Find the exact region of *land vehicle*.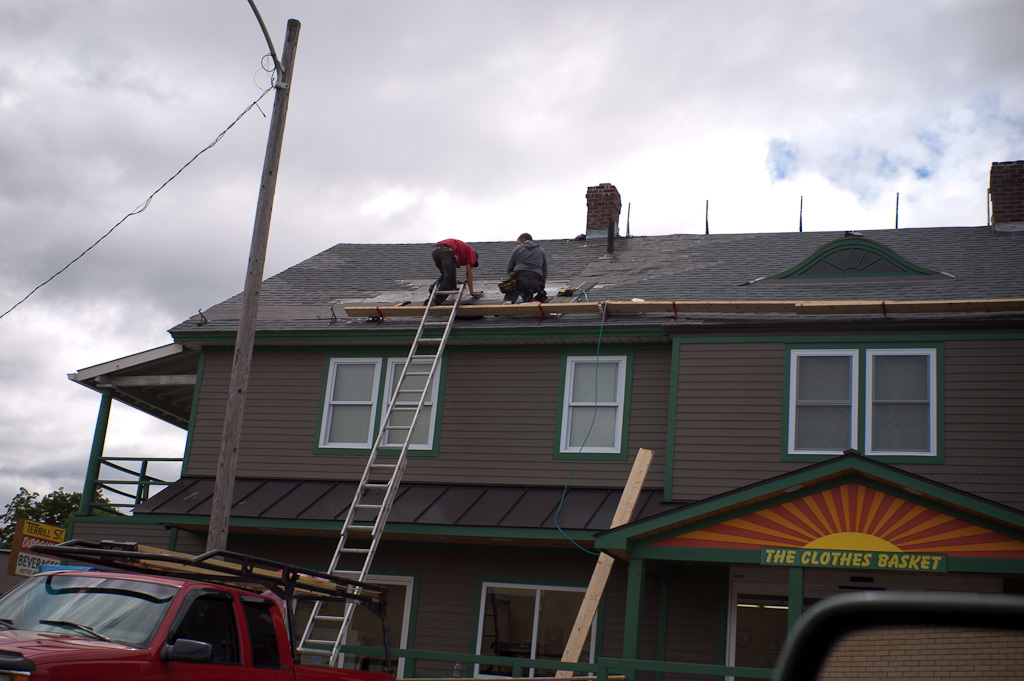
Exact region: (0, 541, 392, 680).
